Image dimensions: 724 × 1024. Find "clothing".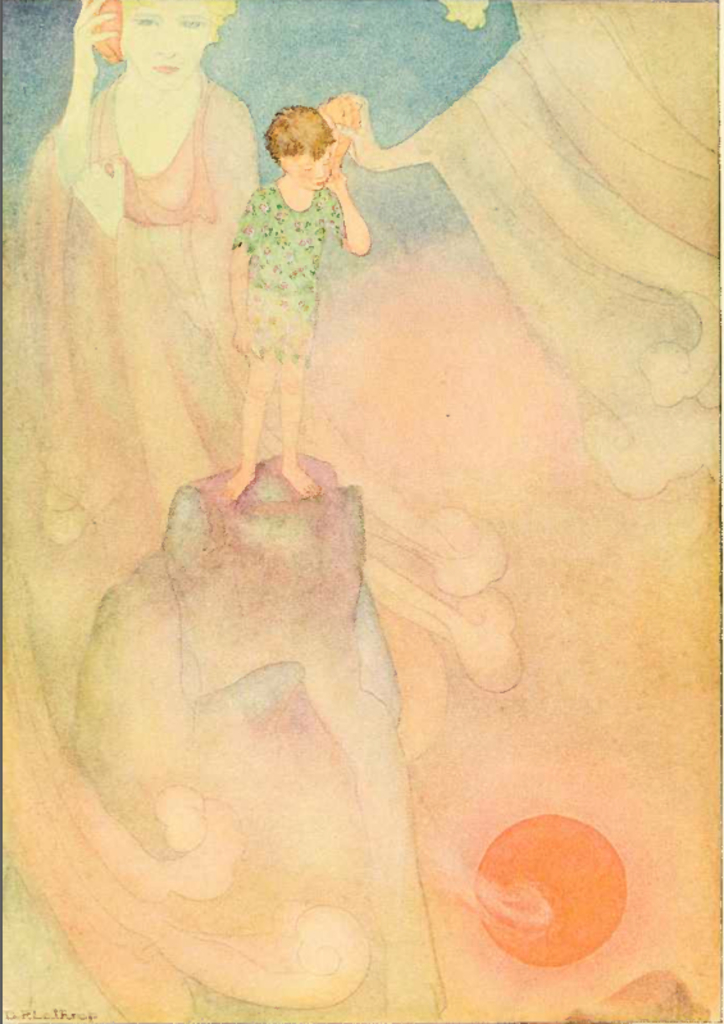
box(232, 181, 345, 363).
